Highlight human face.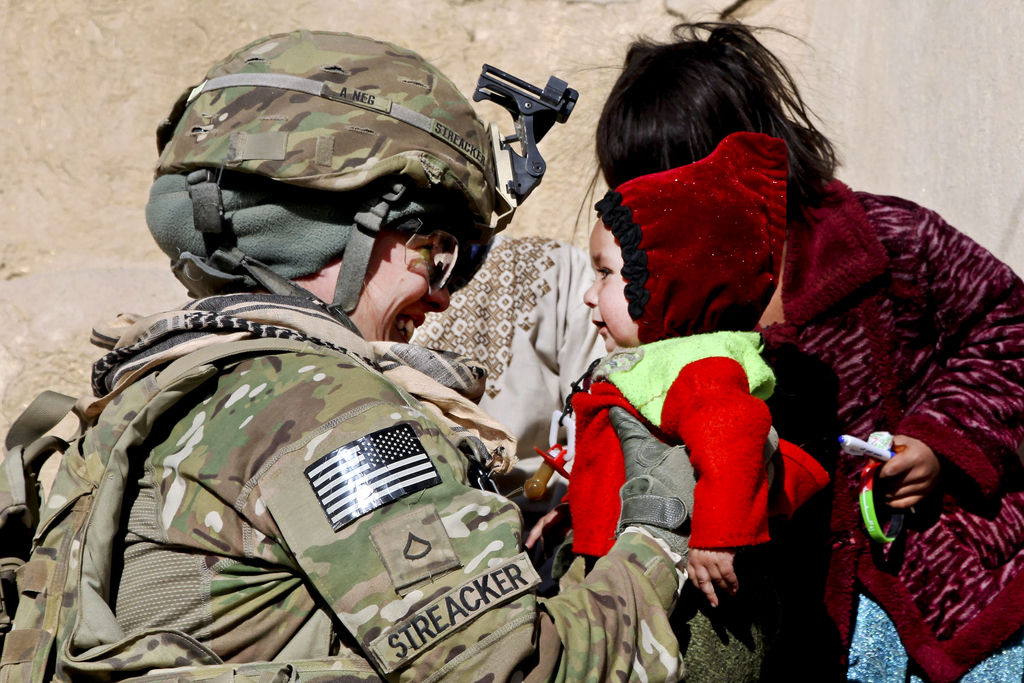
Highlighted region: Rect(582, 220, 640, 350).
